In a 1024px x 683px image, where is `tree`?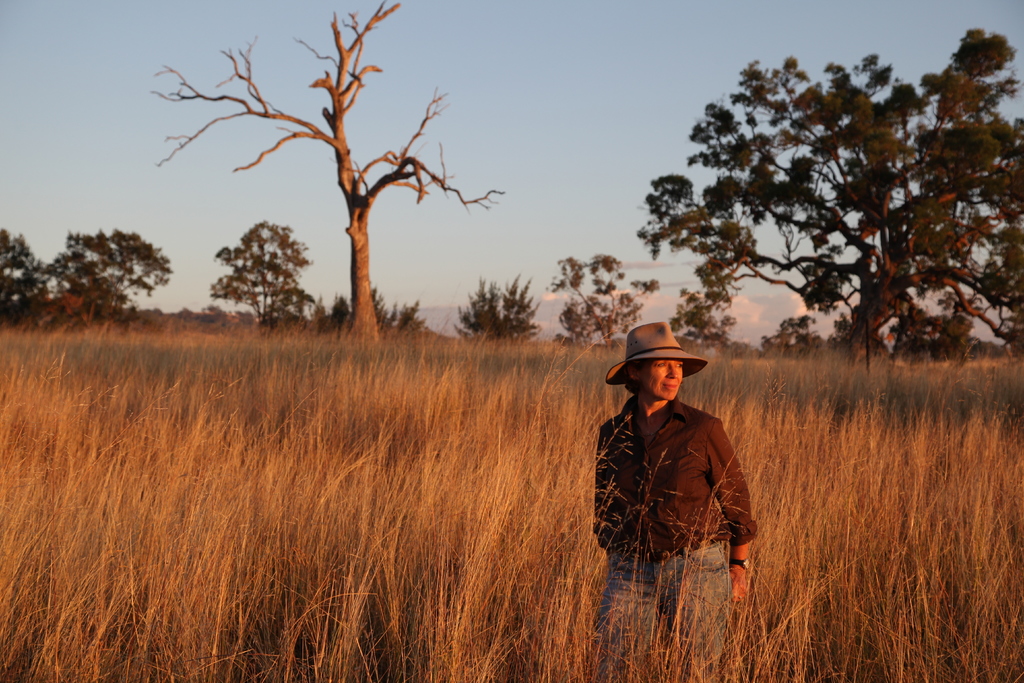
{"x1": 48, "y1": 219, "x2": 177, "y2": 331}.
